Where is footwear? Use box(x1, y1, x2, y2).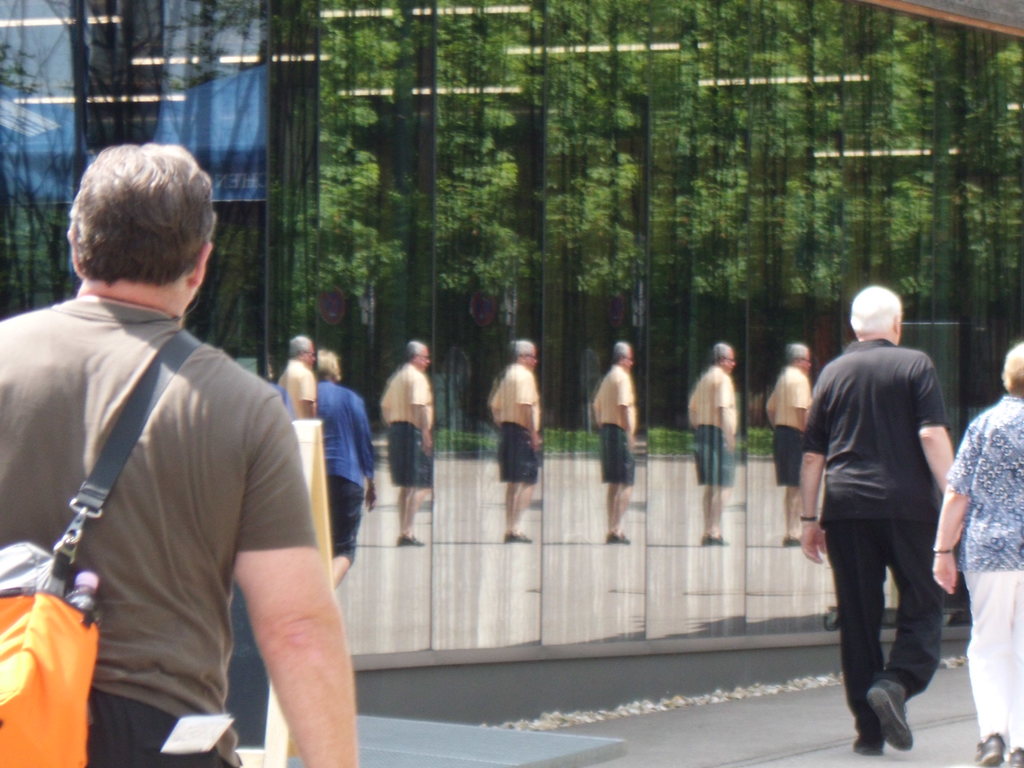
box(1014, 742, 1023, 767).
